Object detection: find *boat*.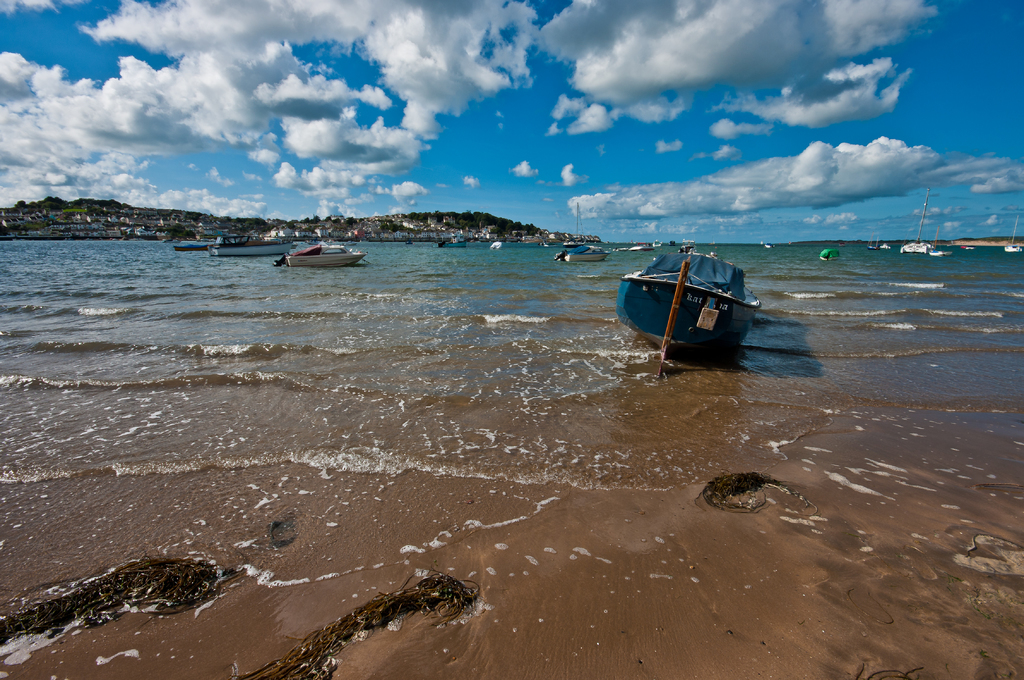
437,235,467,252.
